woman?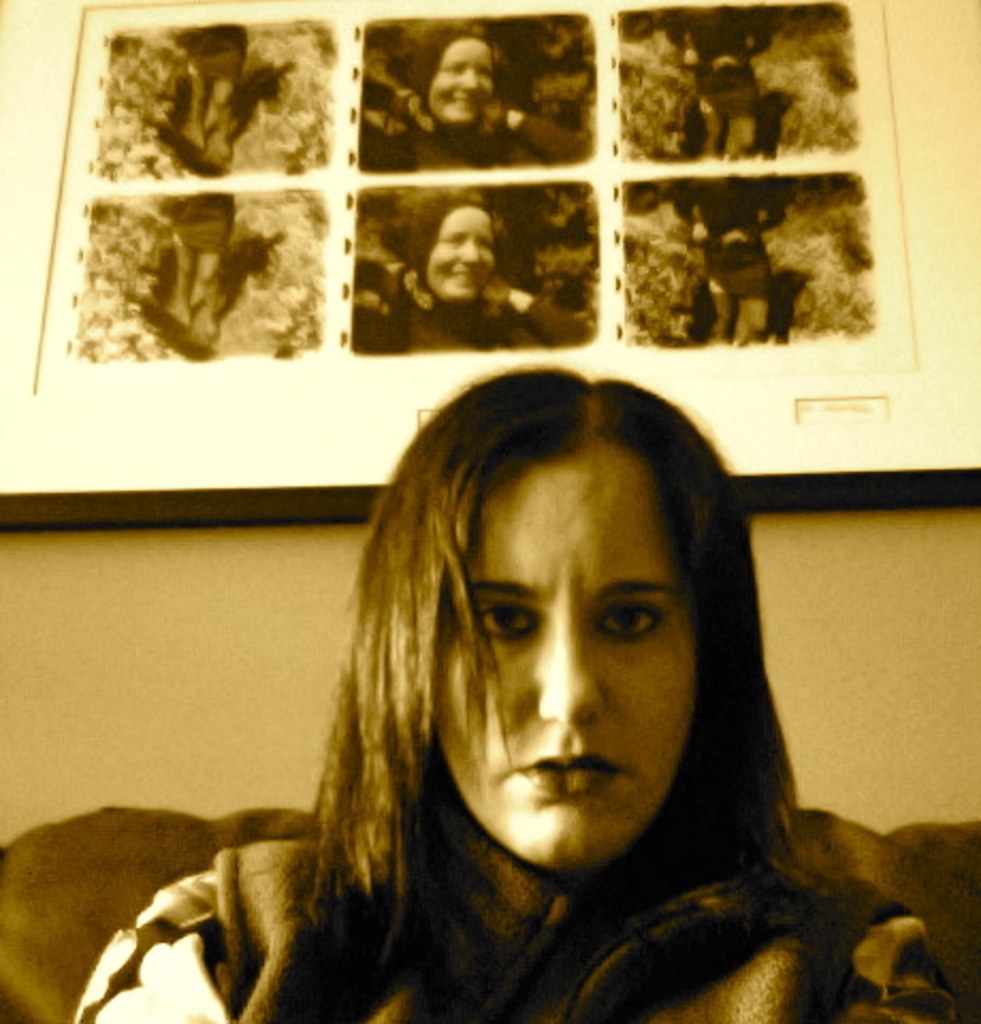
detection(109, 279, 847, 1023)
